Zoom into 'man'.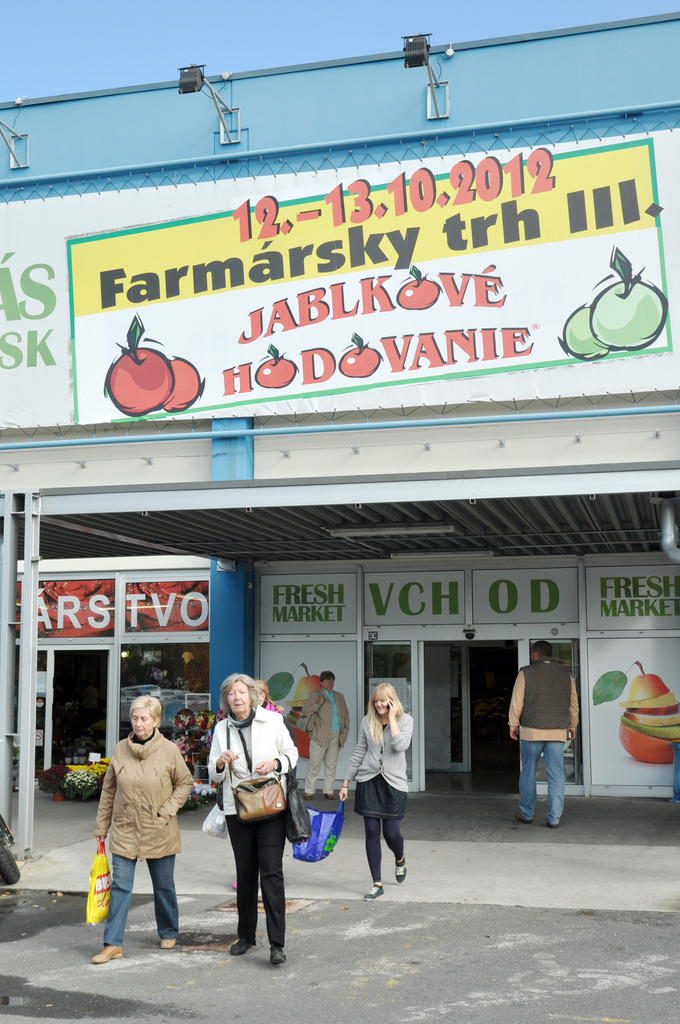
Zoom target: box=[513, 645, 595, 831].
